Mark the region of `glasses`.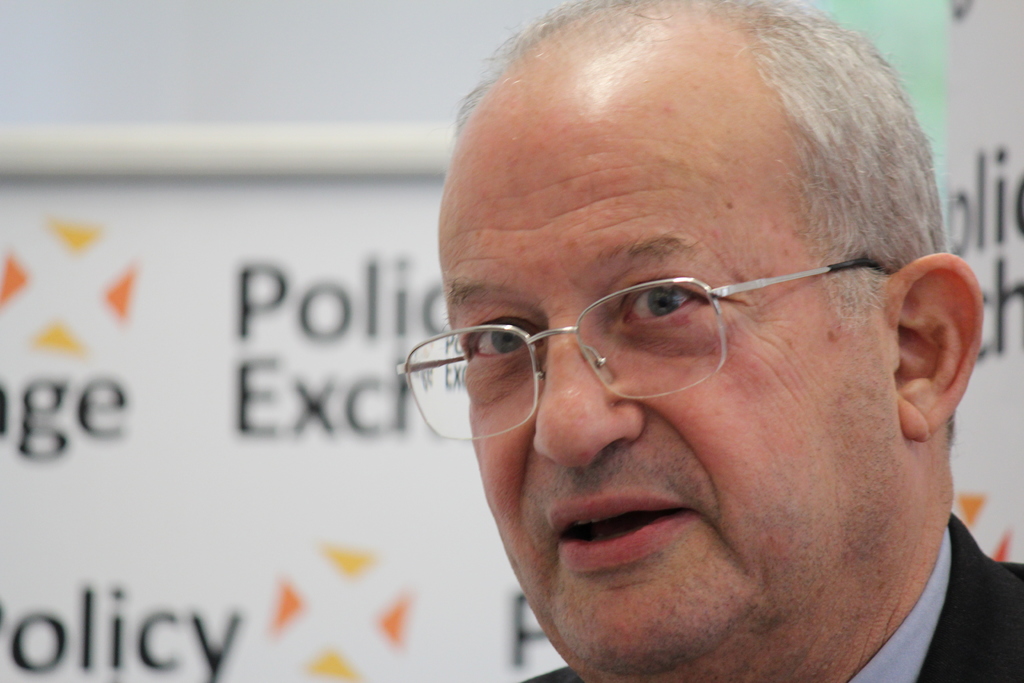
Region: select_region(404, 227, 892, 426).
